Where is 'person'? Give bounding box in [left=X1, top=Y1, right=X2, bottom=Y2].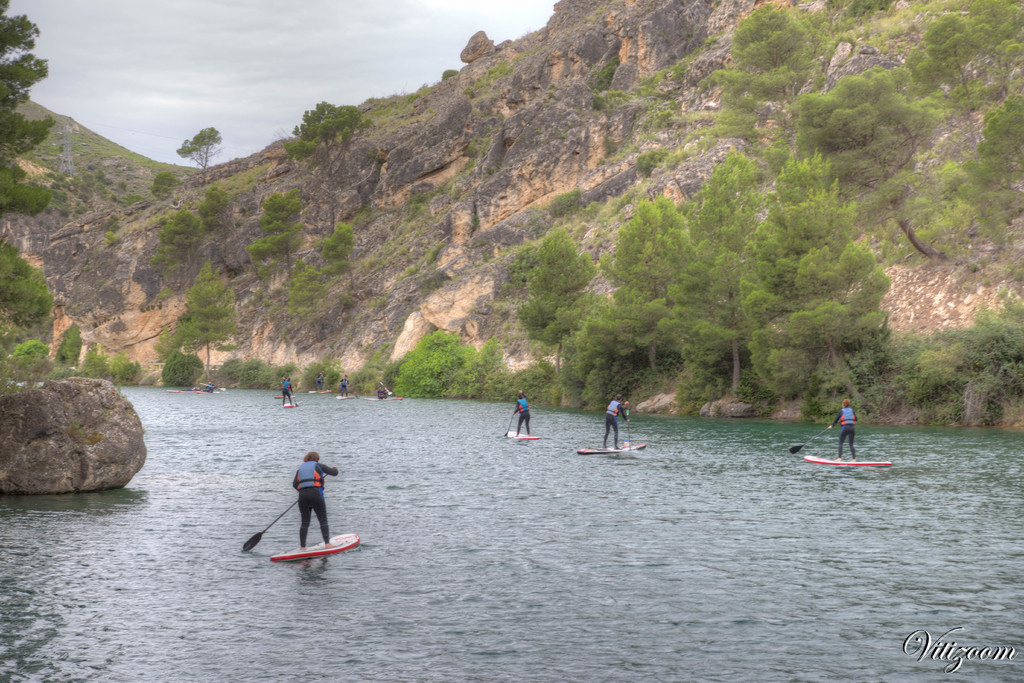
[left=374, top=383, right=396, bottom=400].
